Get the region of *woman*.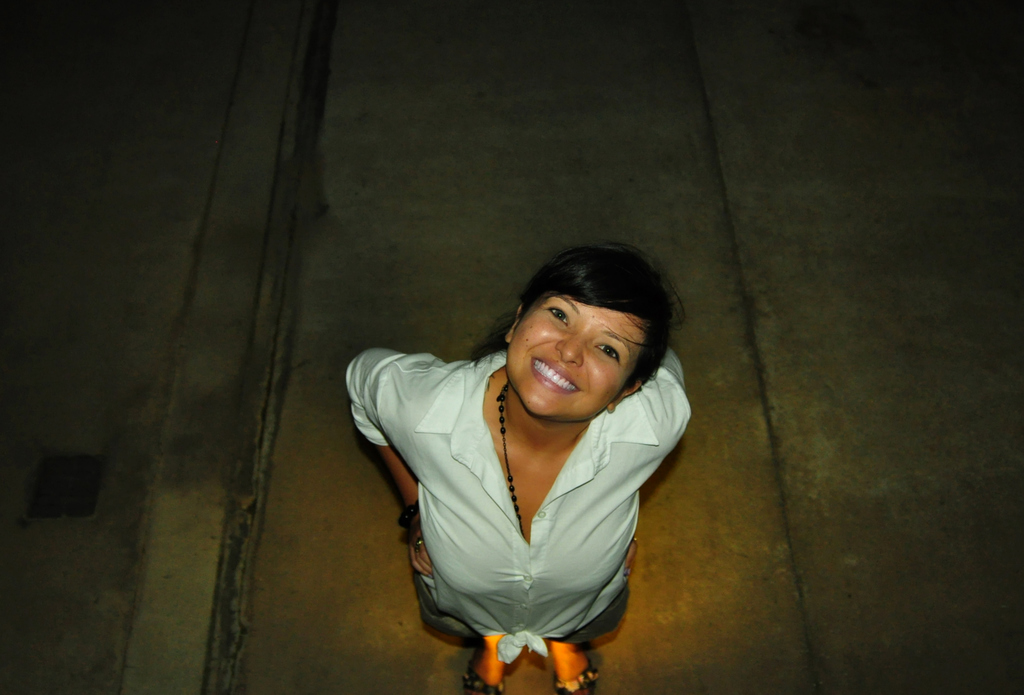
crop(336, 236, 699, 694).
